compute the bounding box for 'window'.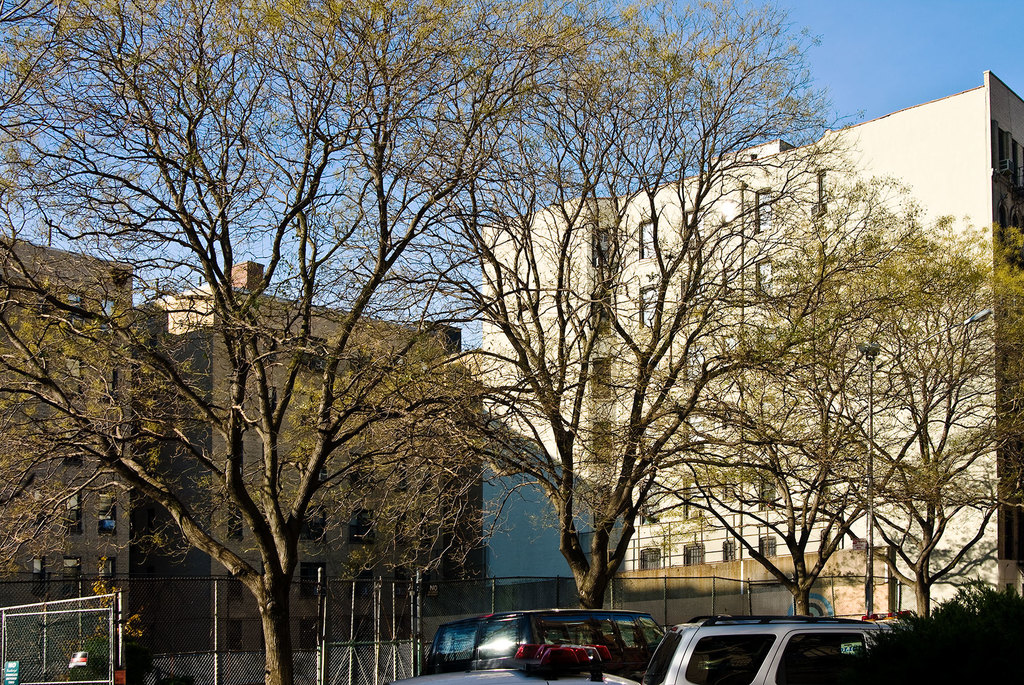
bbox=(819, 158, 837, 209).
